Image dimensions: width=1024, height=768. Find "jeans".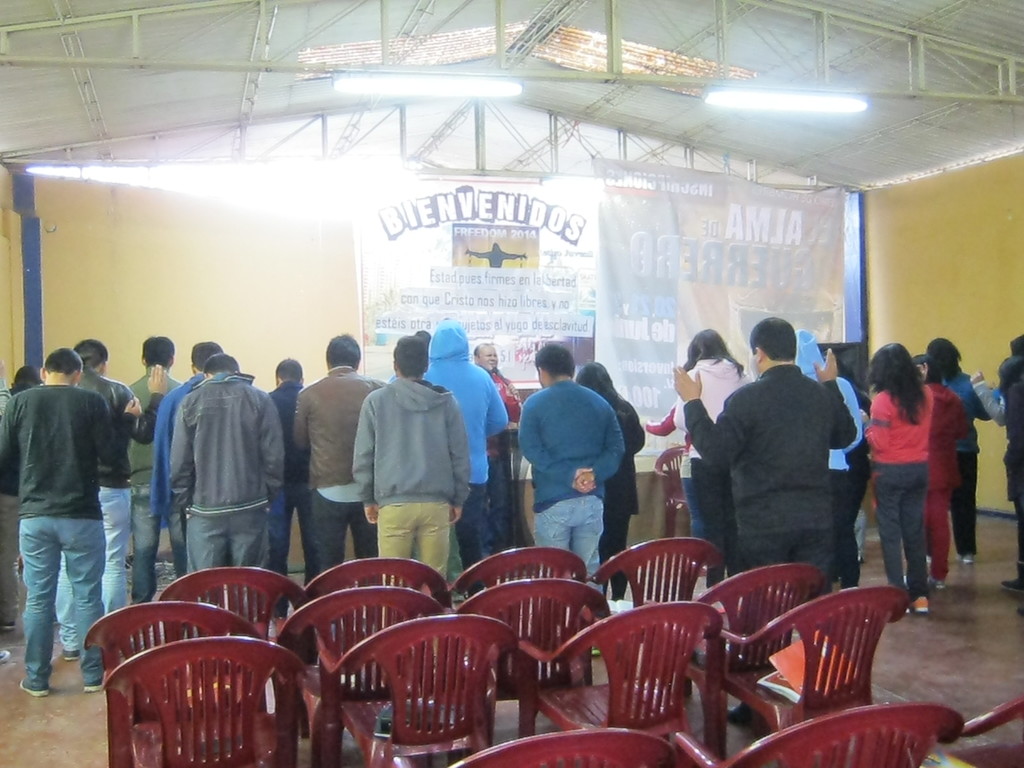
[left=55, top=484, right=128, bottom=653].
